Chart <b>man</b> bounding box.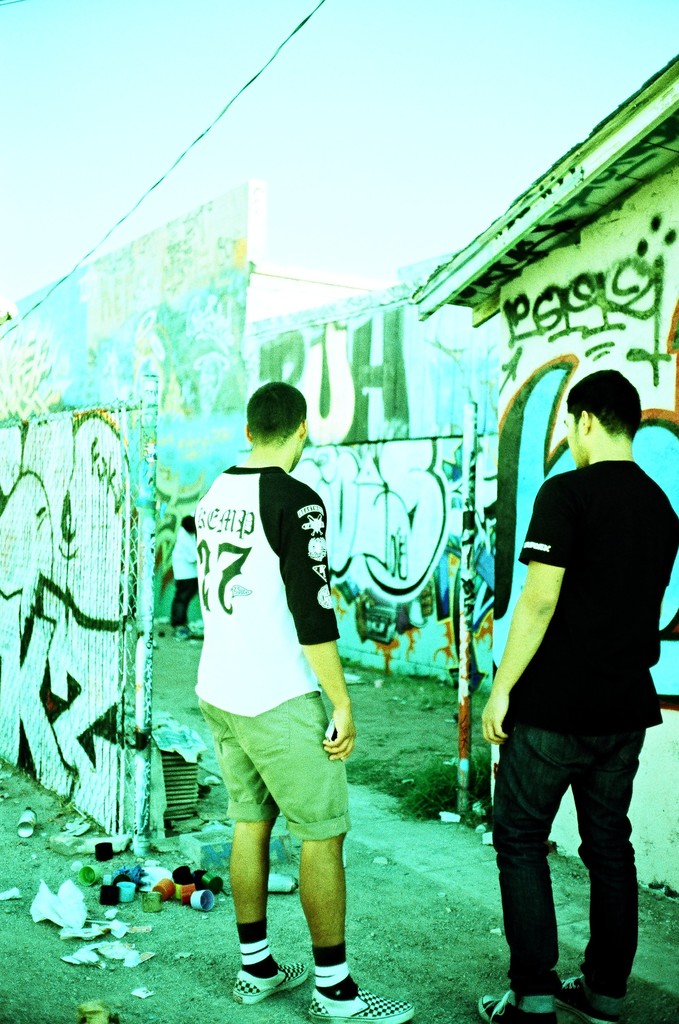
Charted: [170, 511, 200, 639].
